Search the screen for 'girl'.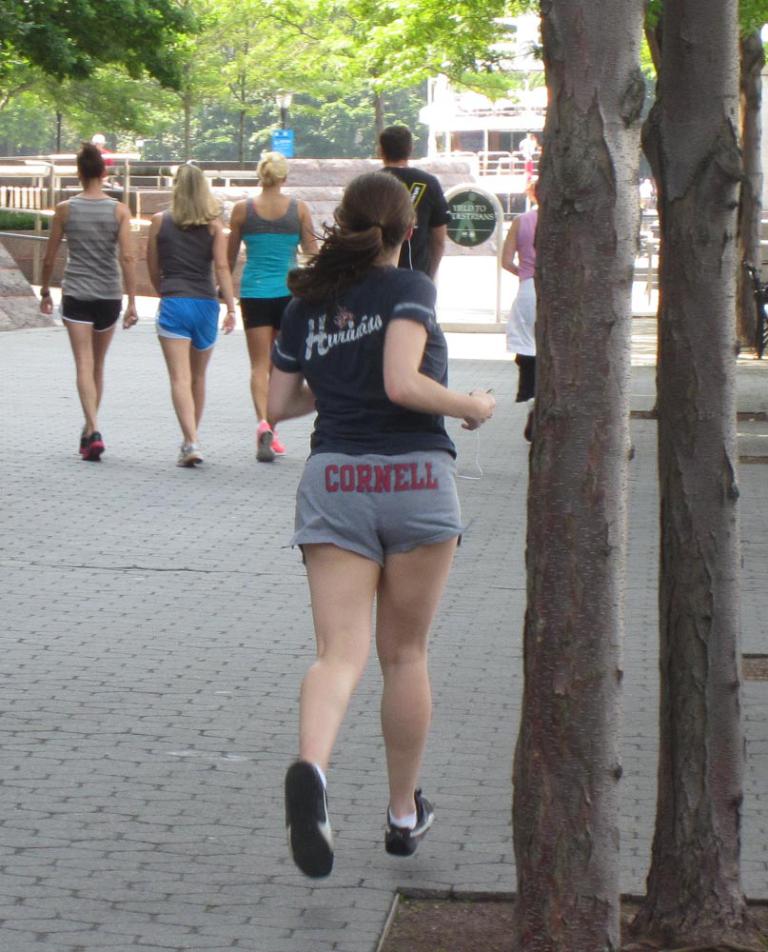
Found at <box>202,146,338,480</box>.
